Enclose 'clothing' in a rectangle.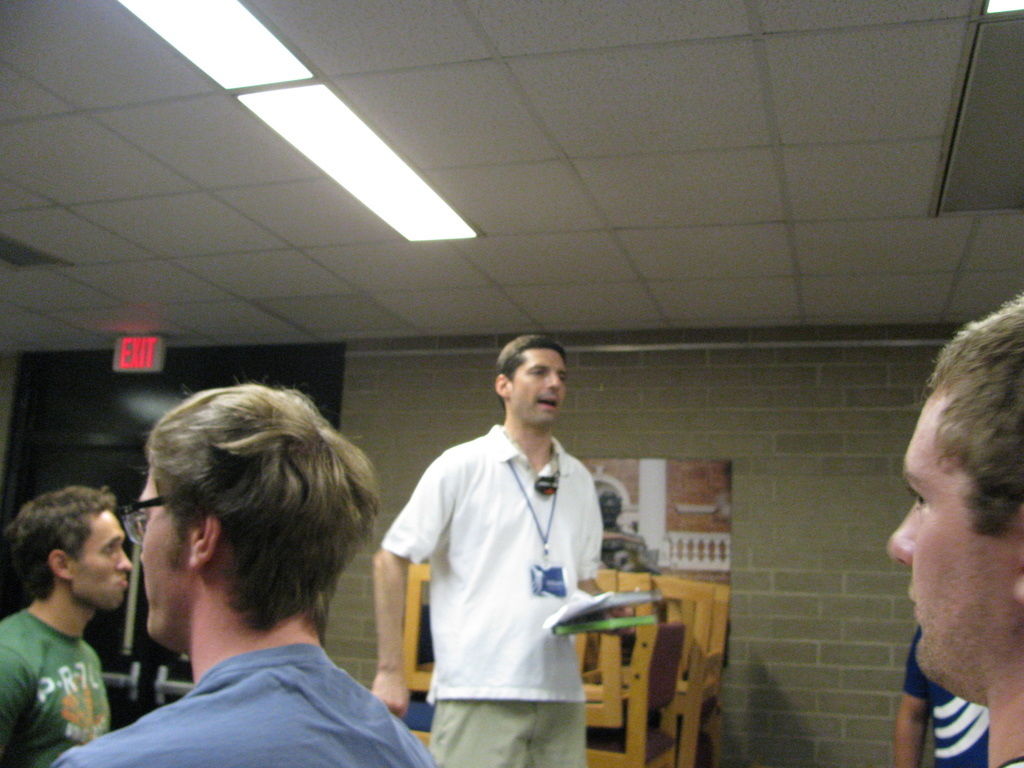
region(381, 394, 627, 751).
